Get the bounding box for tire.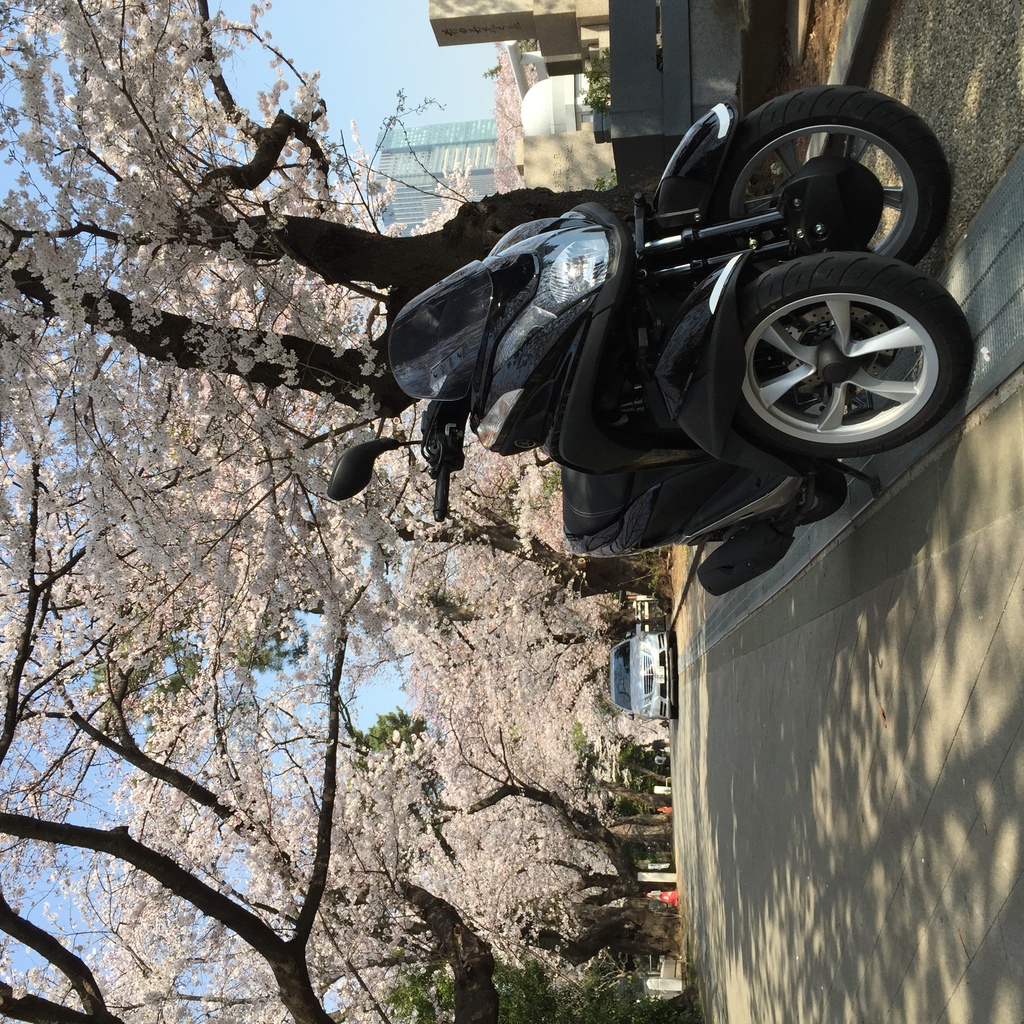
<box>787,461,846,525</box>.
